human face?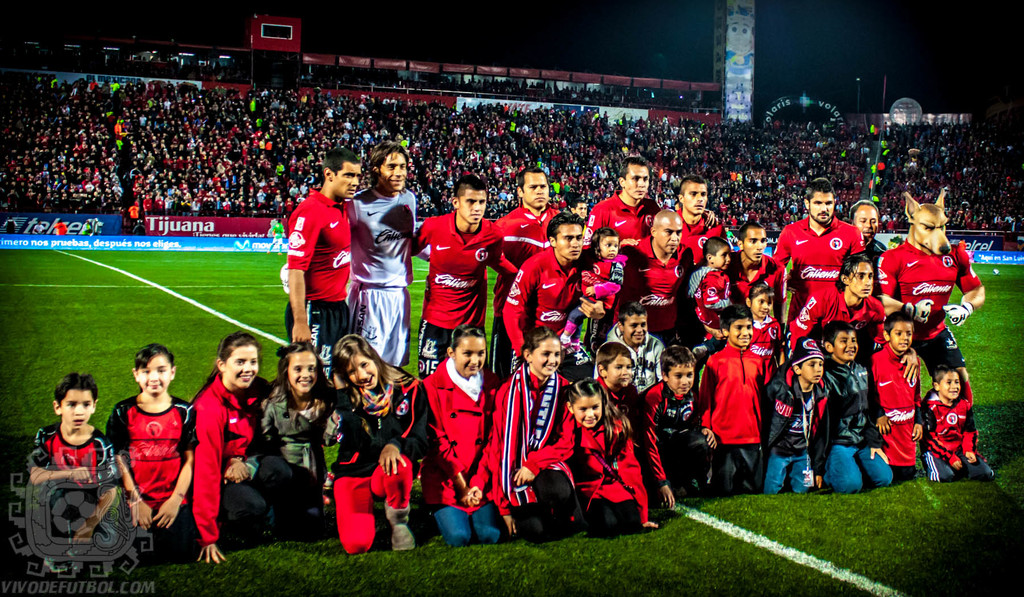
{"x1": 746, "y1": 229, "x2": 767, "y2": 262}
